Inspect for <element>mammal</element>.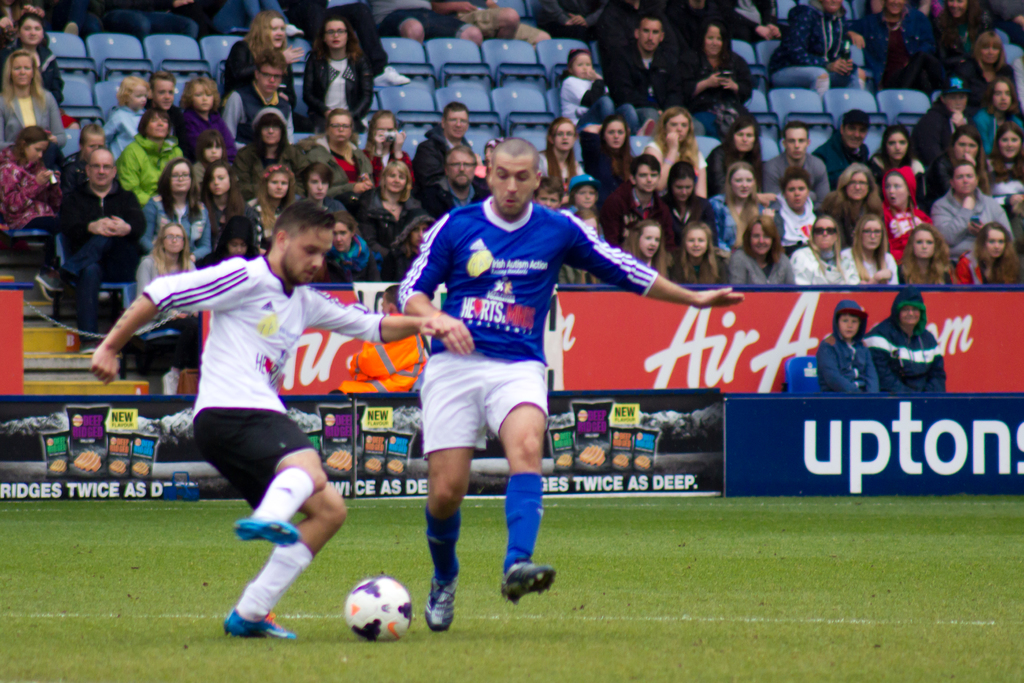
Inspection: x1=241, y1=105, x2=294, y2=177.
